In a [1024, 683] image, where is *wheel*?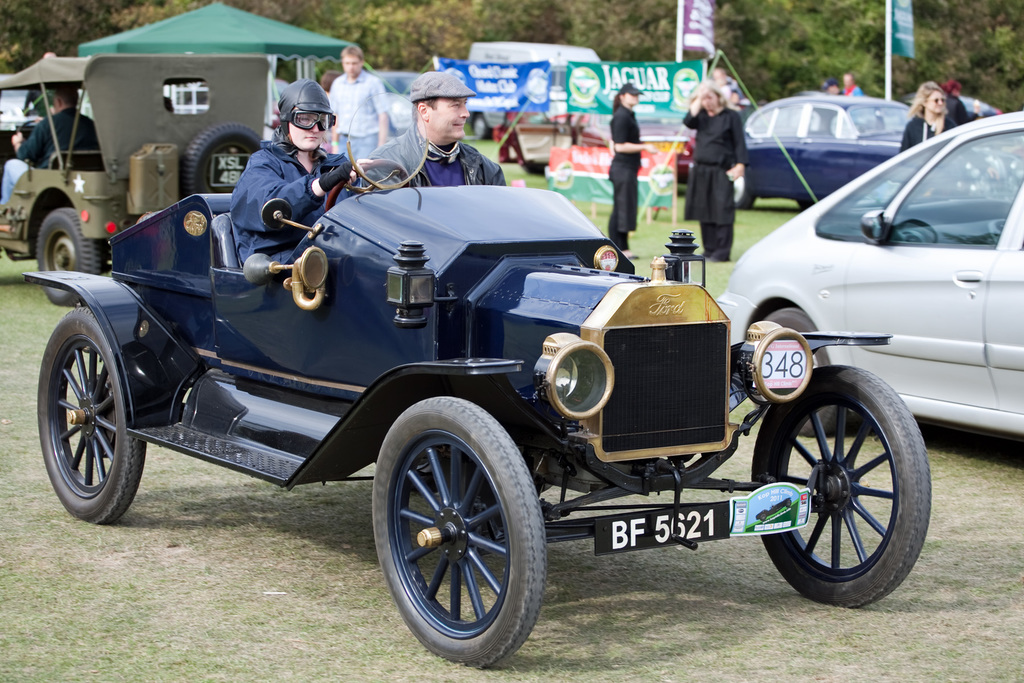
select_region(36, 206, 102, 306).
